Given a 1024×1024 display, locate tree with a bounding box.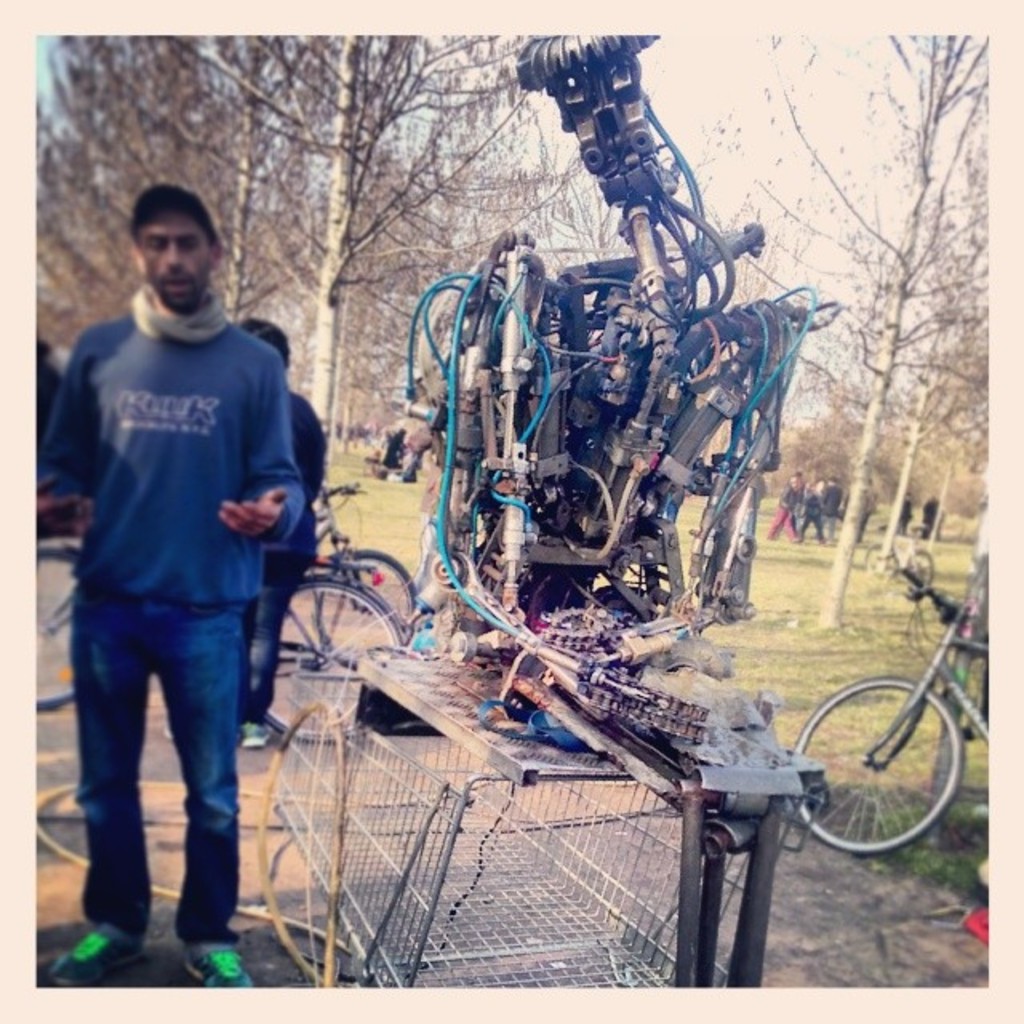
Located: [786, 13, 1003, 611].
